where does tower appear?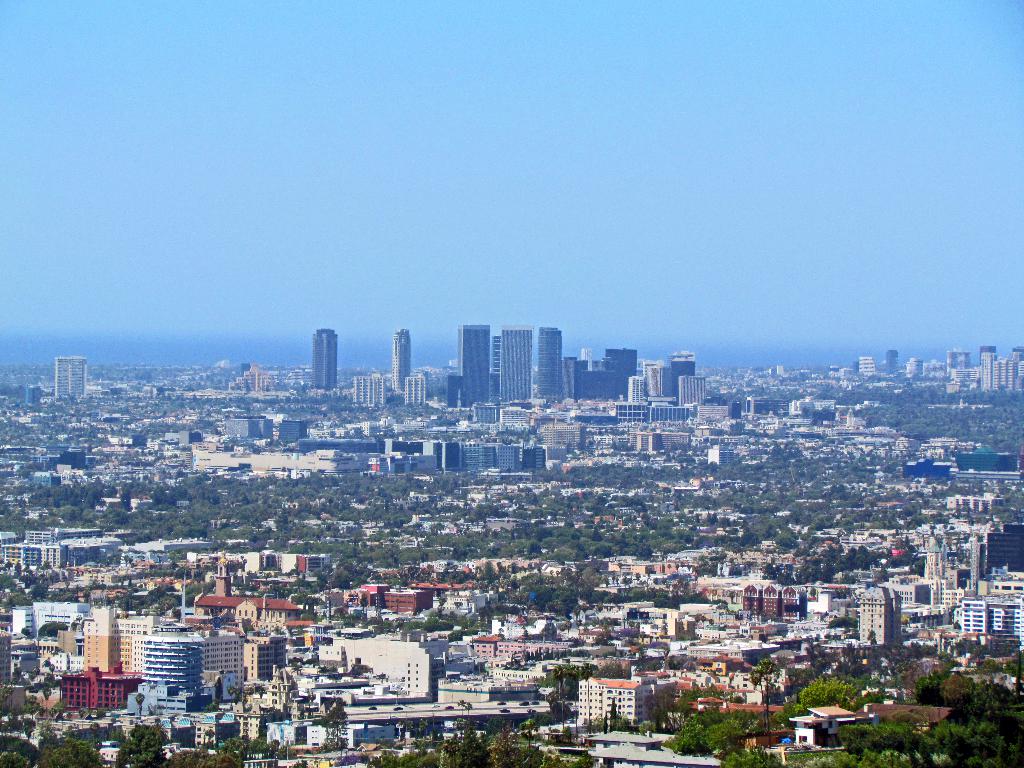
Appears at box(141, 633, 204, 708).
